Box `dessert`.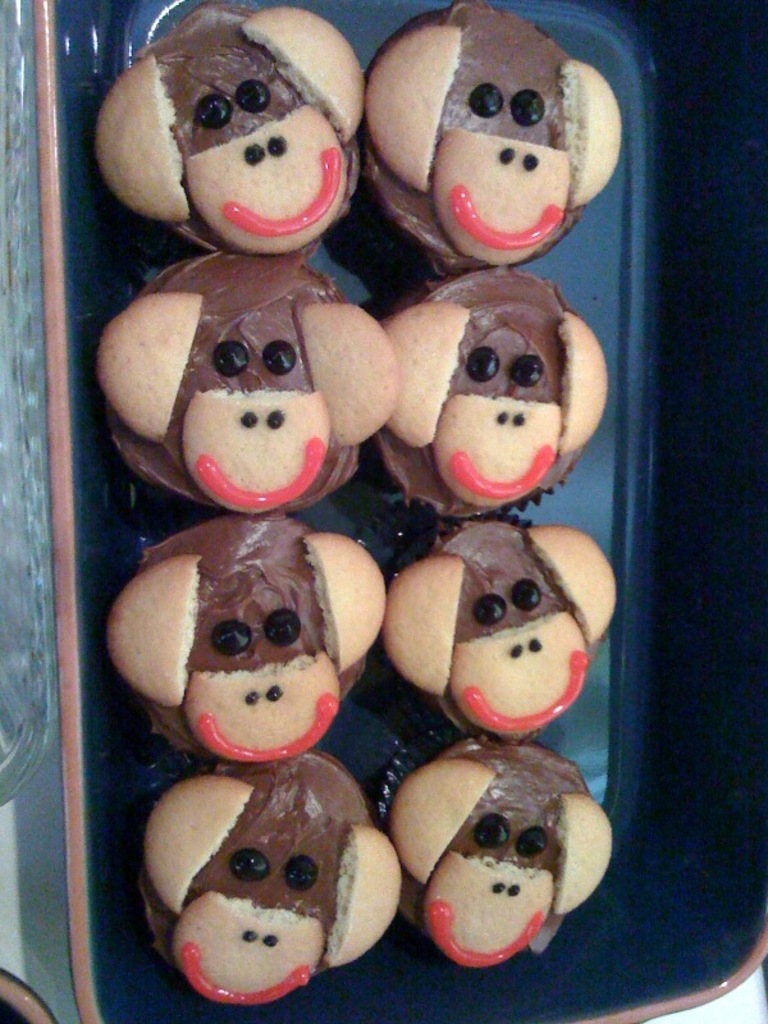
l=110, t=265, r=392, b=540.
